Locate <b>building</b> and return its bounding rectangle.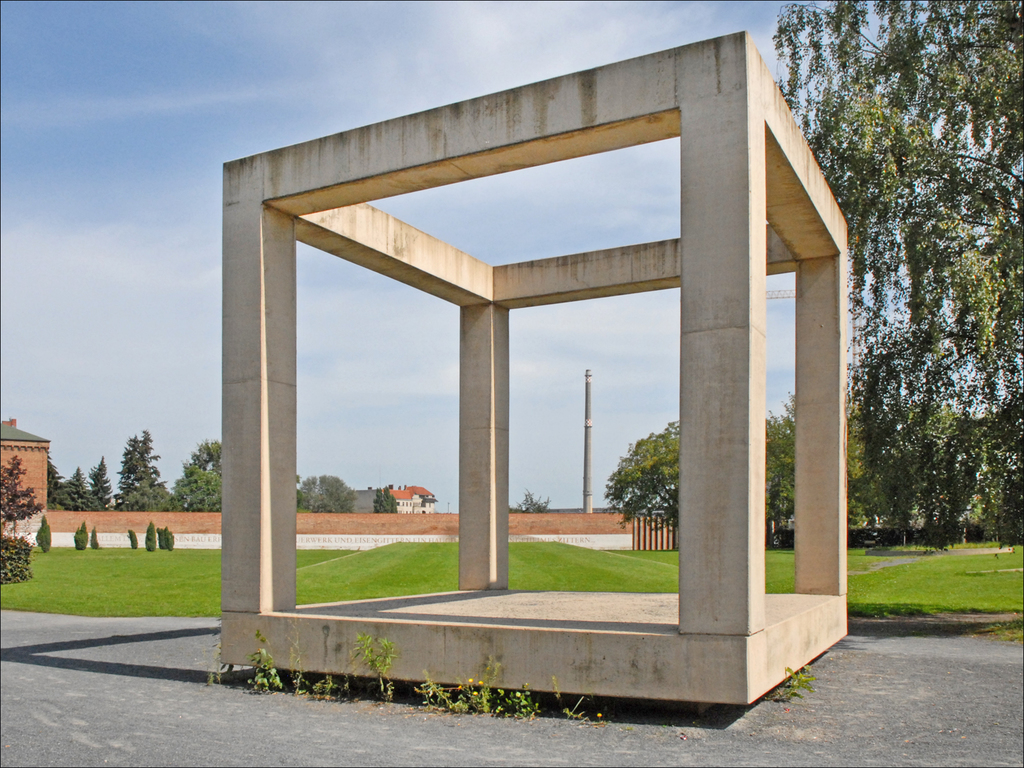
[left=1, top=420, right=52, bottom=515].
